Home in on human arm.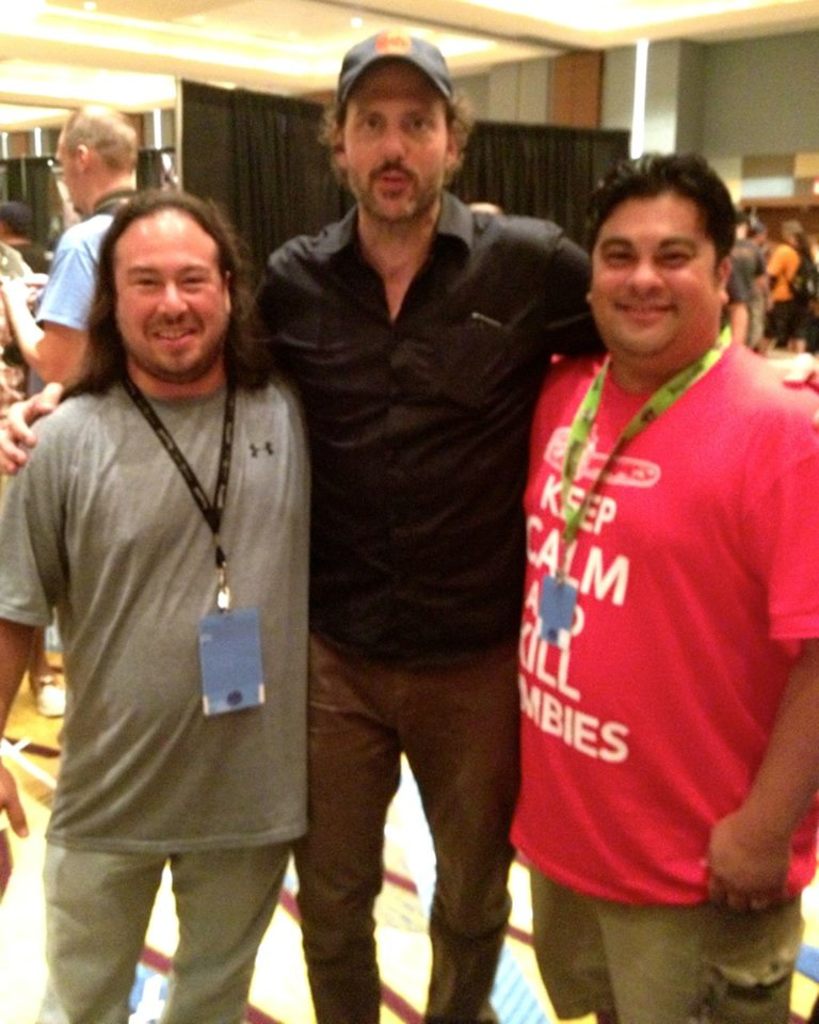
Homed in at select_region(537, 230, 607, 353).
